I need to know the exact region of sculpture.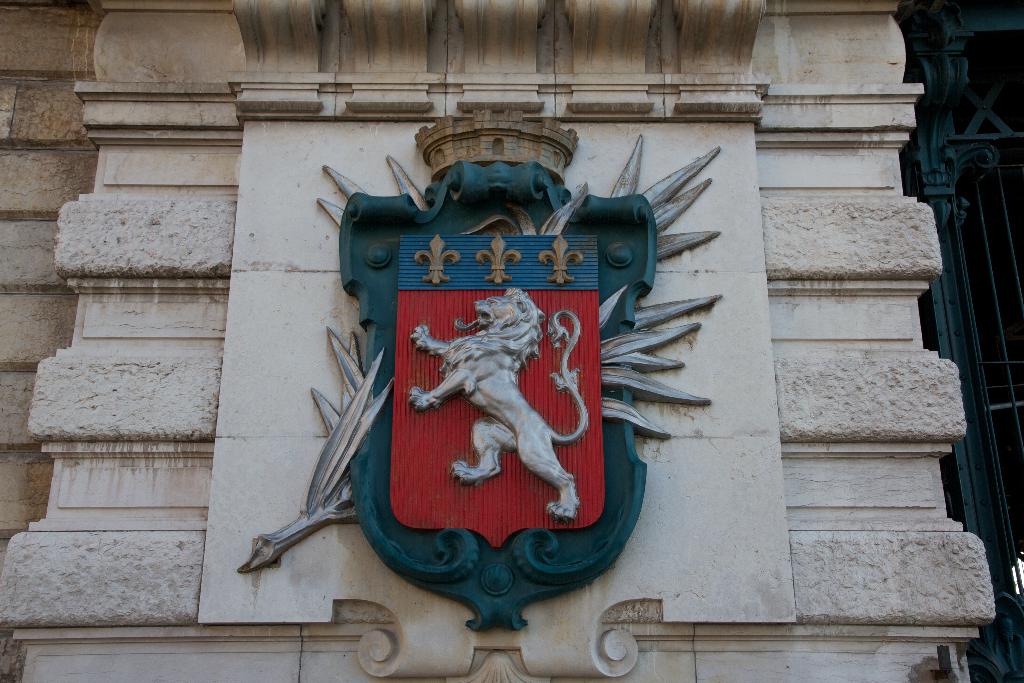
Region: {"left": 236, "top": 108, "right": 721, "bottom": 630}.
